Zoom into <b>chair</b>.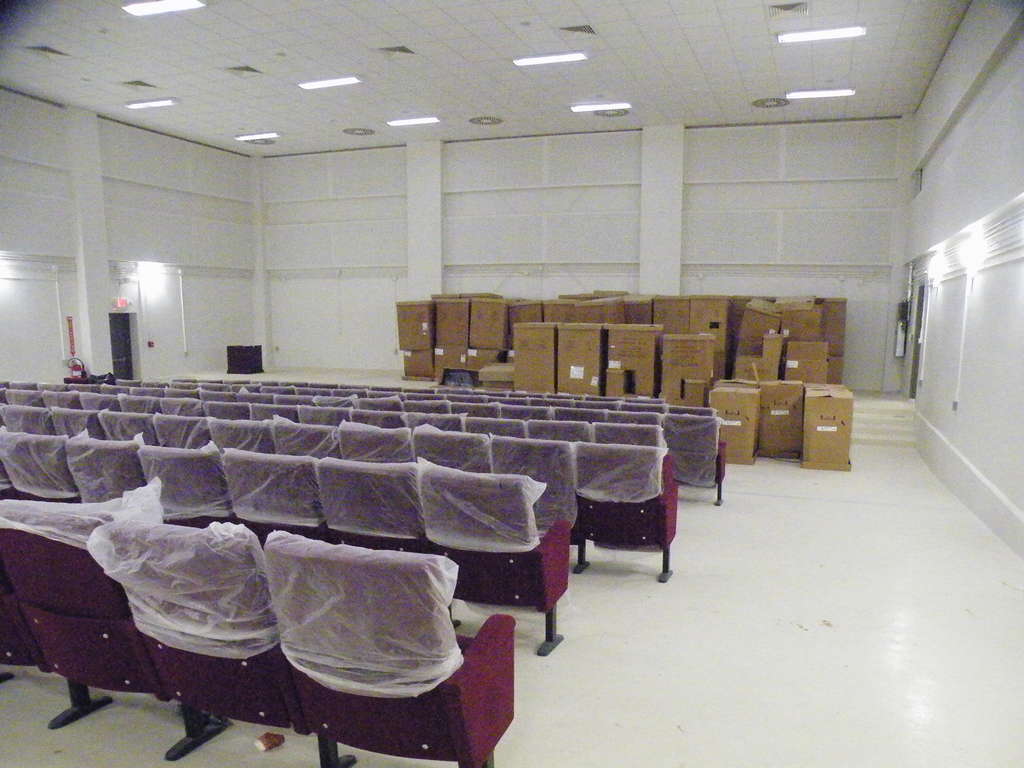
Zoom target: 568/460/681/590.
